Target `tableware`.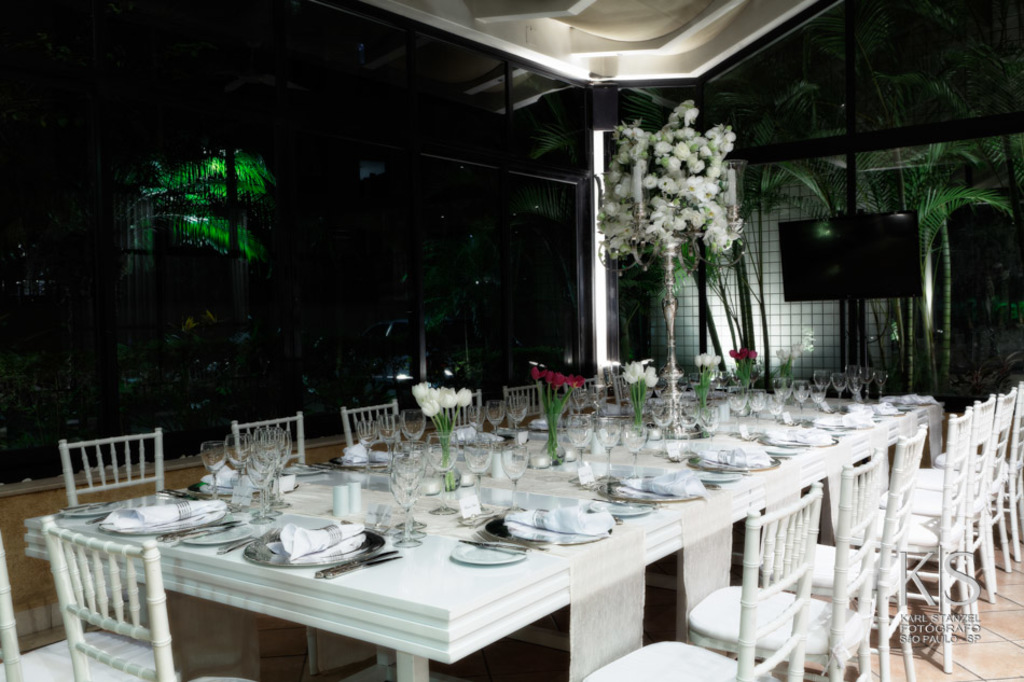
Target region: bbox=[501, 444, 528, 491].
